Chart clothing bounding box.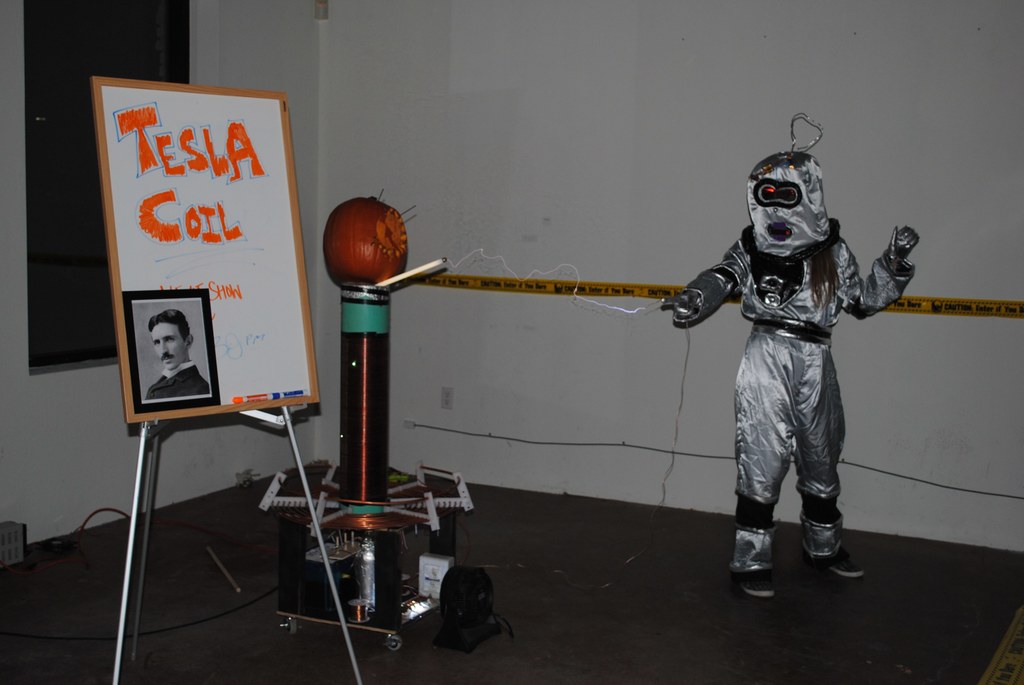
Charted: locate(673, 216, 918, 577).
